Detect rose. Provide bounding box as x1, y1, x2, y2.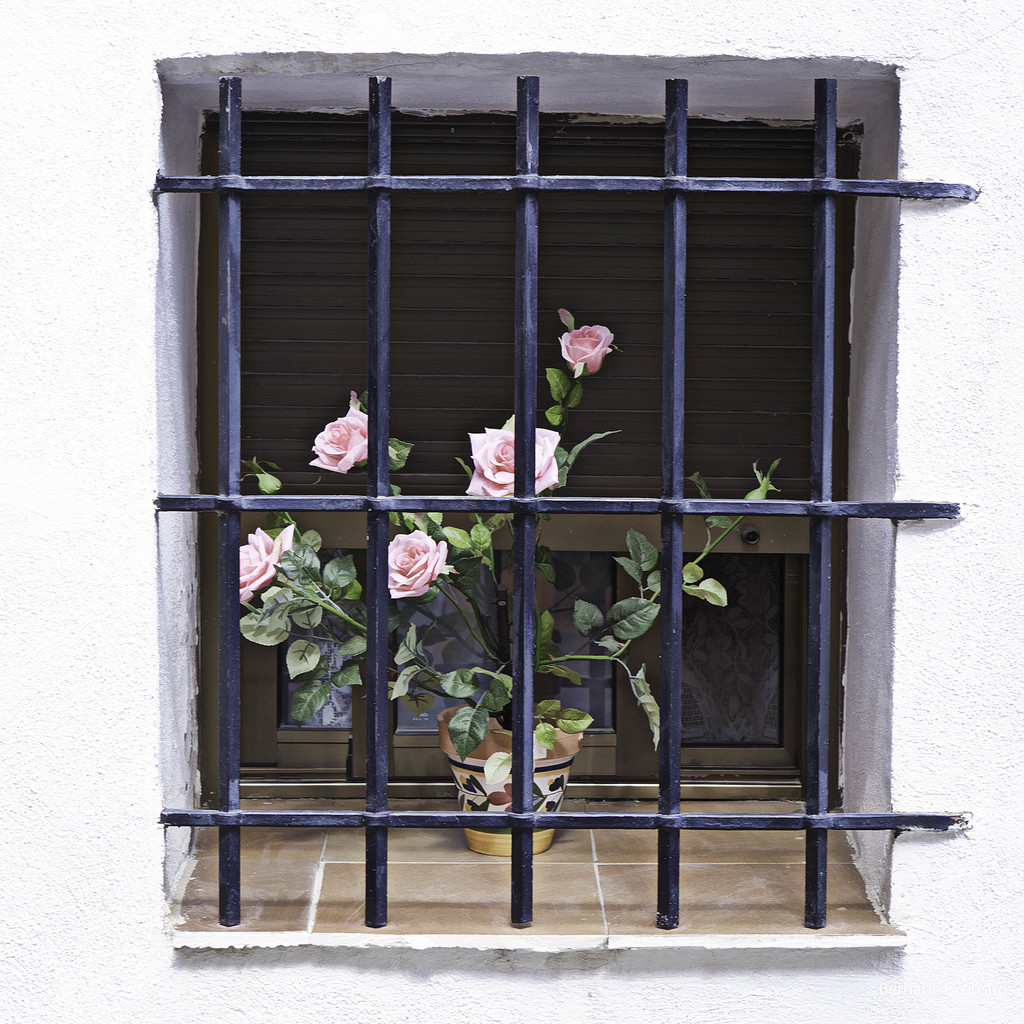
387, 527, 449, 600.
